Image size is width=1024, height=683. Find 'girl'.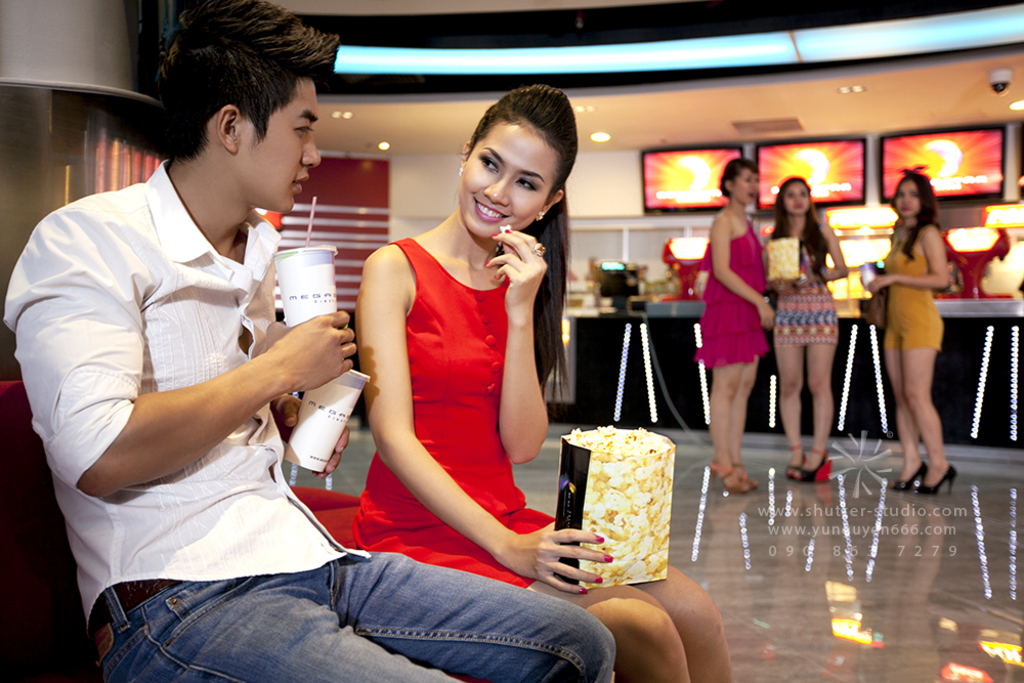
{"x1": 349, "y1": 86, "x2": 735, "y2": 682}.
